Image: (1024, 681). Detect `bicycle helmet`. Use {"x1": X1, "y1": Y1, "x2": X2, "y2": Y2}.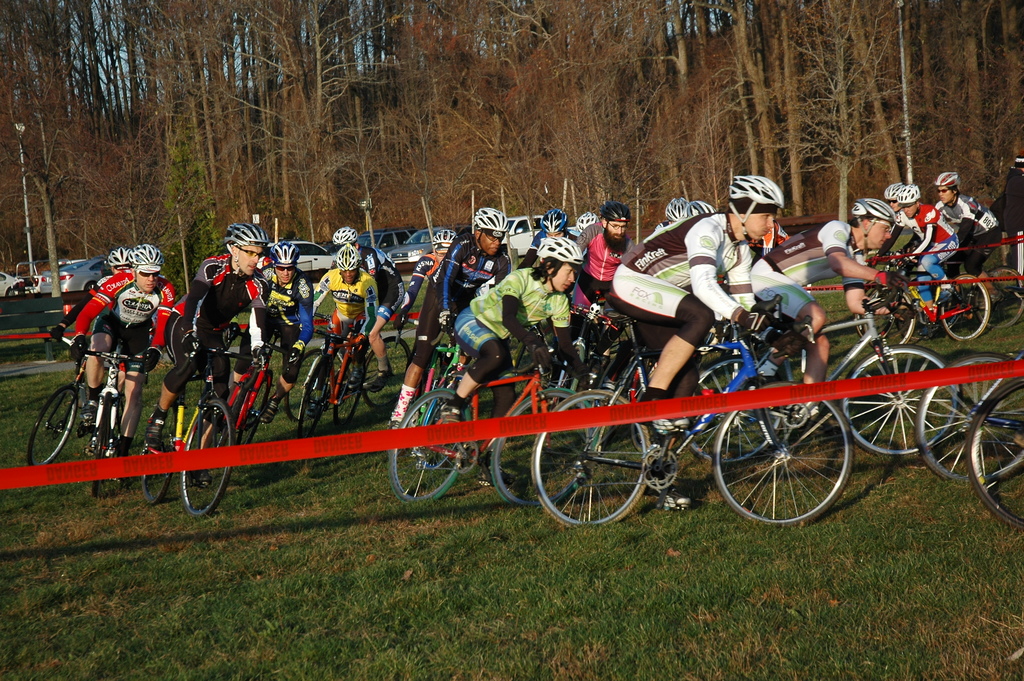
{"x1": 476, "y1": 206, "x2": 509, "y2": 231}.
